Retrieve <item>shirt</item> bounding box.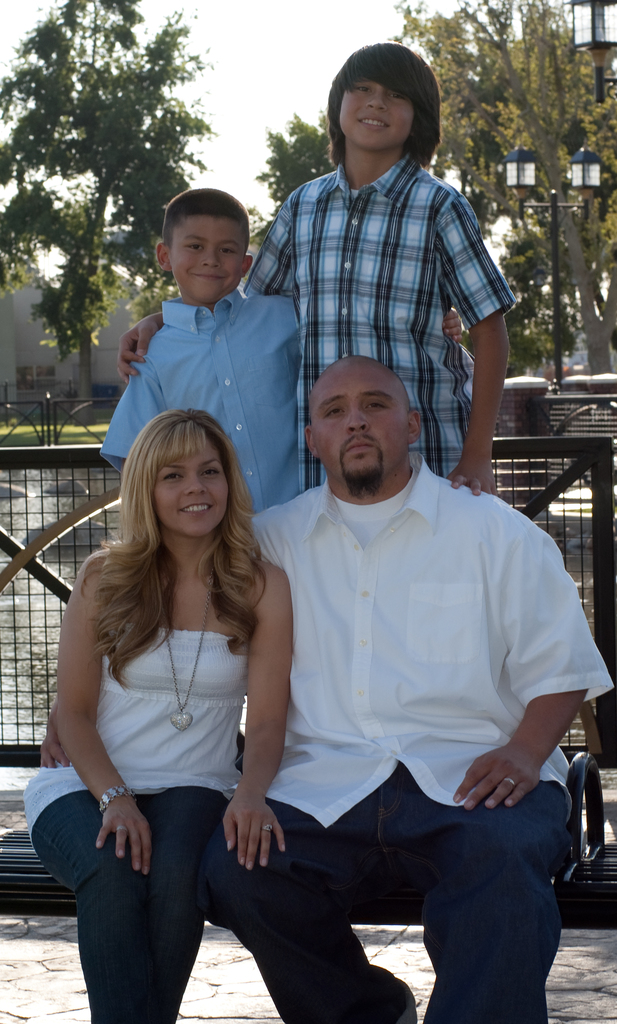
Bounding box: <region>236, 152, 516, 482</region>.
